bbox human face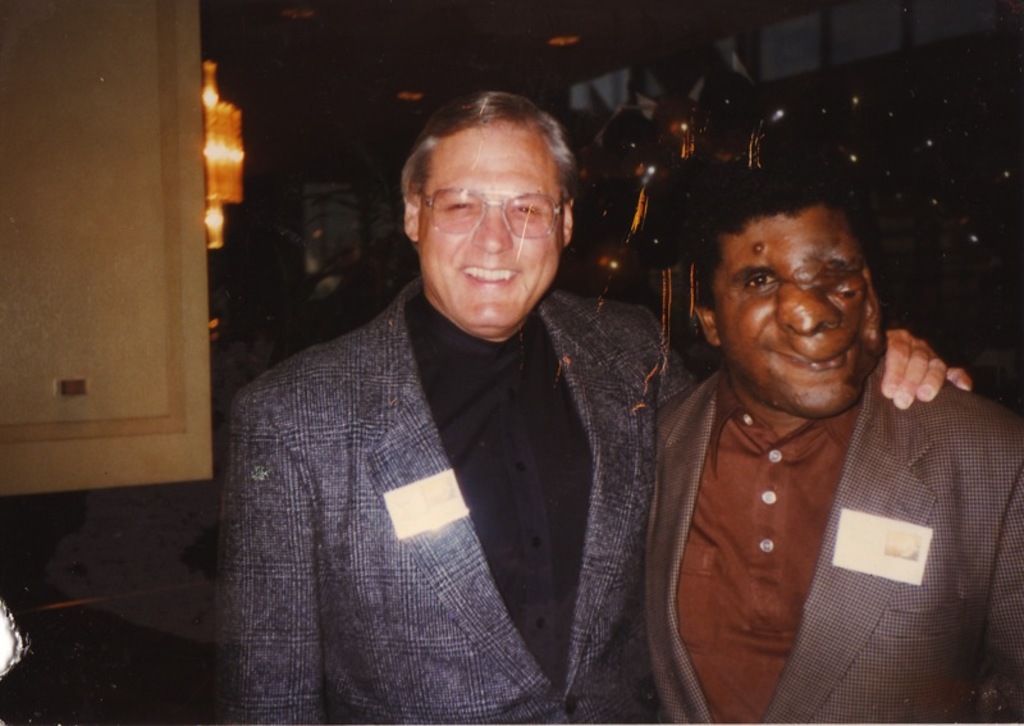
detection(714, 207, 878, 415)
